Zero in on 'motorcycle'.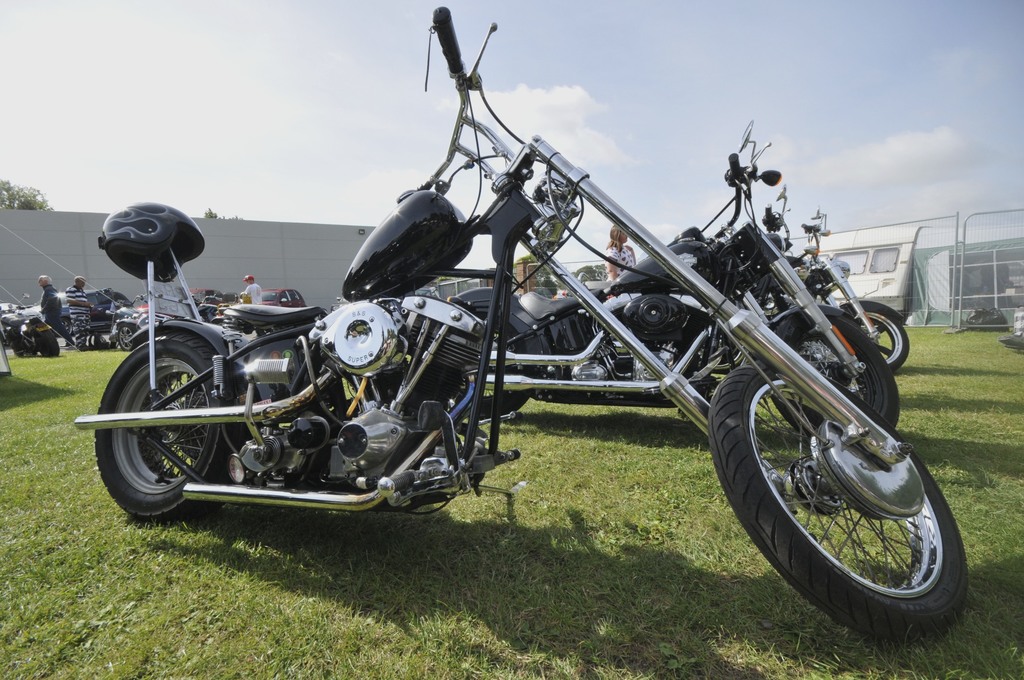
Zeroed in: (left=0, top=293, right=65, bottom=355).
